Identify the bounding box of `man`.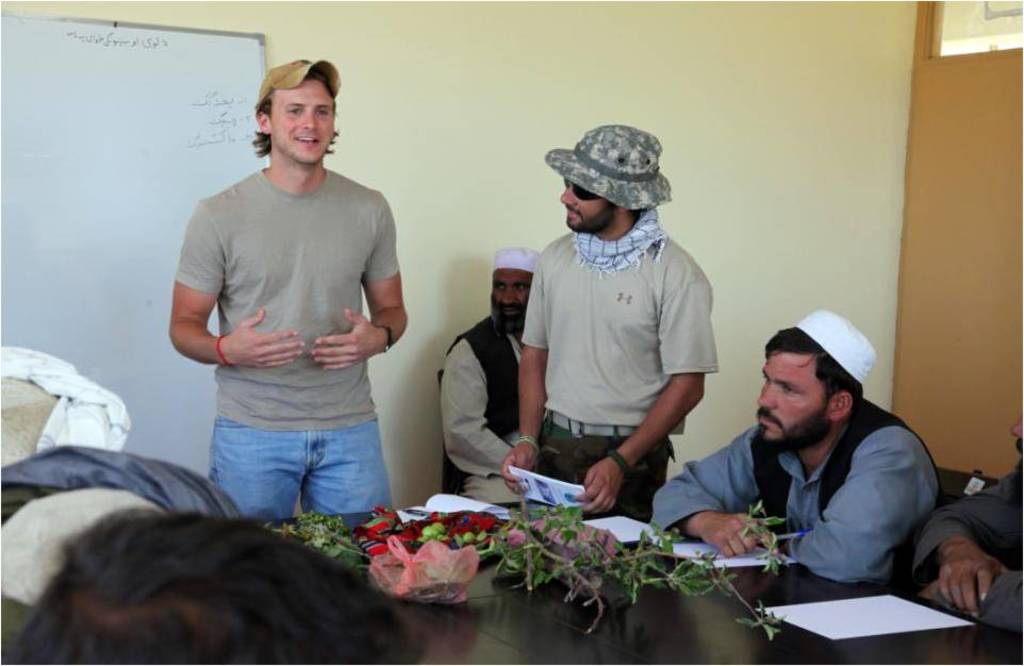
(x1=436, y1=243, x2=544, y2=505).
